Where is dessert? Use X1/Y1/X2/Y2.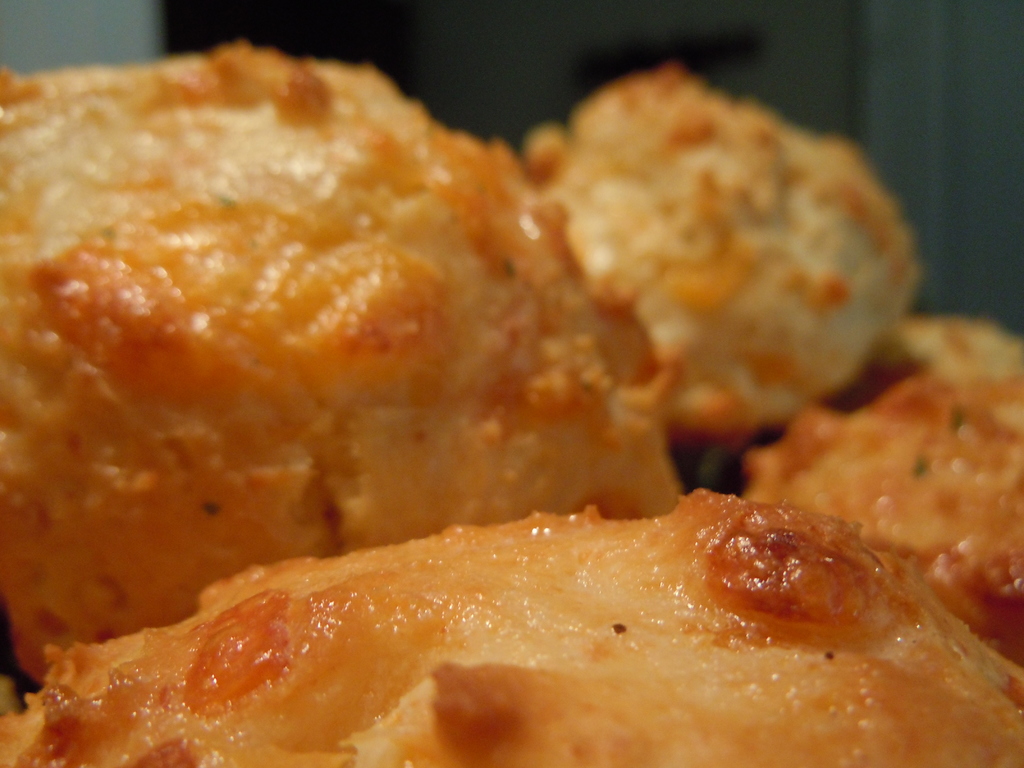
0/10/964/753.
